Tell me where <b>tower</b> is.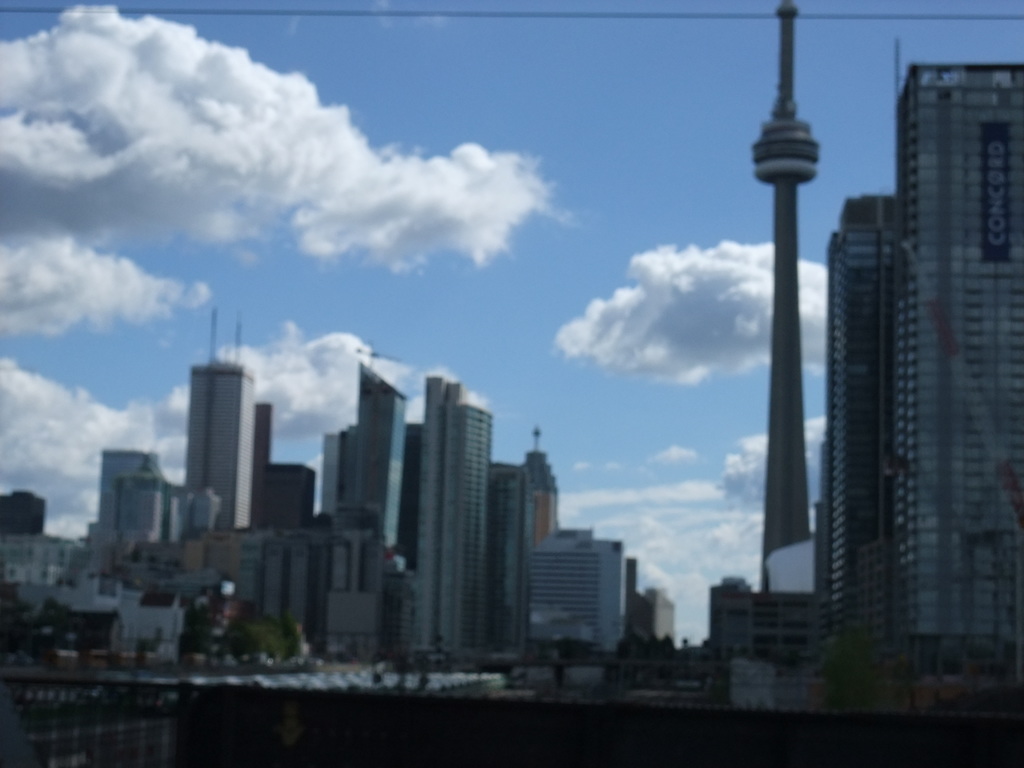
<b>tower</b> is at Rect(527, 523, 636, 662).
